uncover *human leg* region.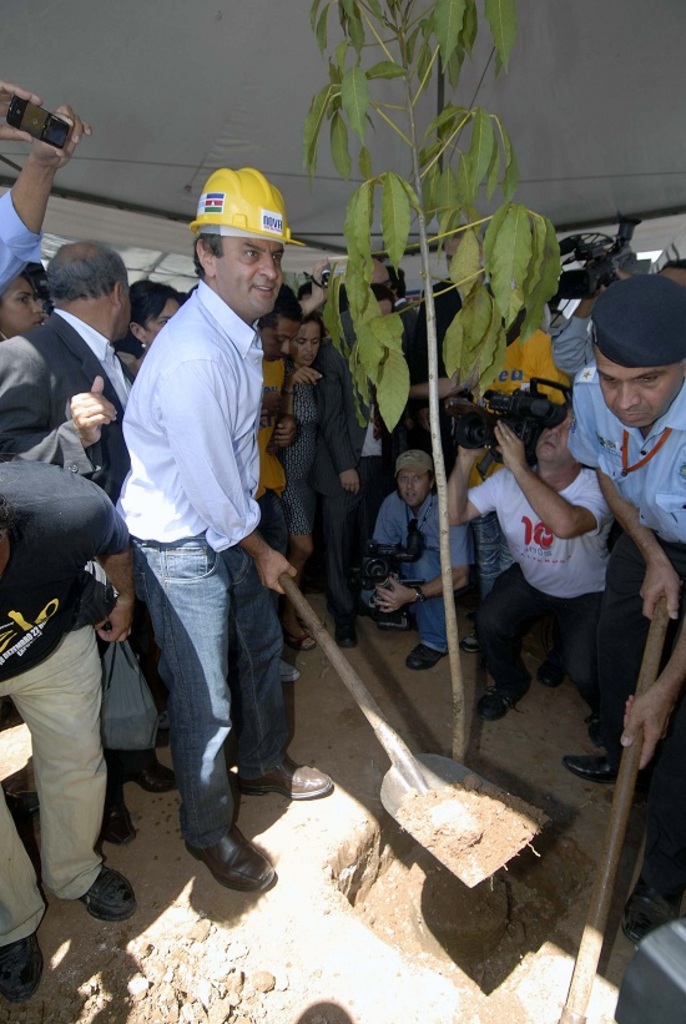
Uncovered: 565 526 651 781.
